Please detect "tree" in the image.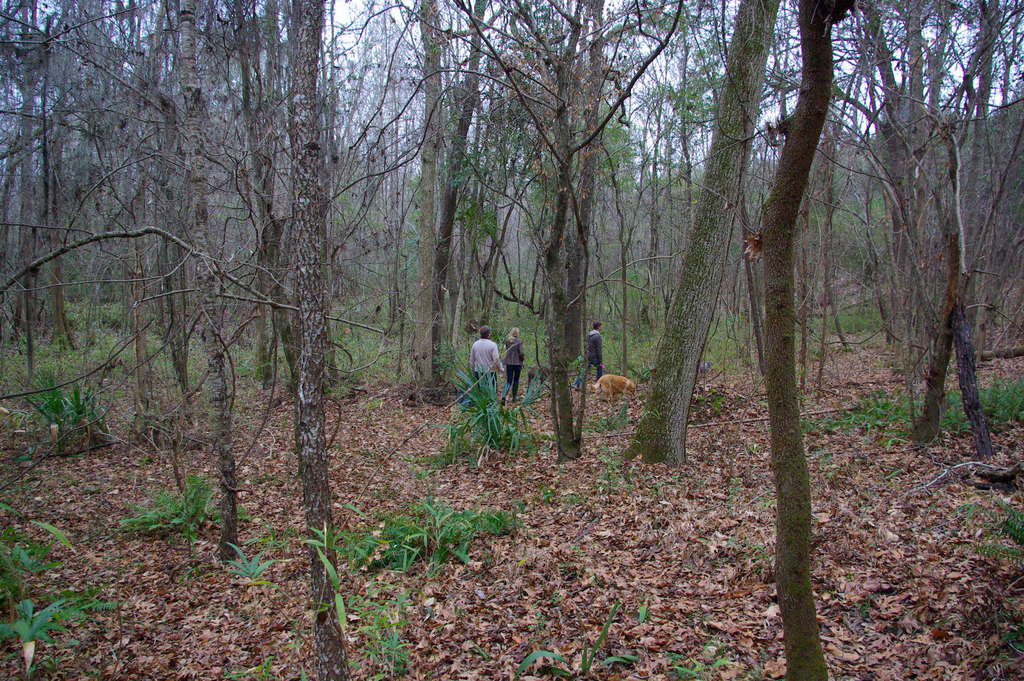
bbox(776, 5, 870, 680).
